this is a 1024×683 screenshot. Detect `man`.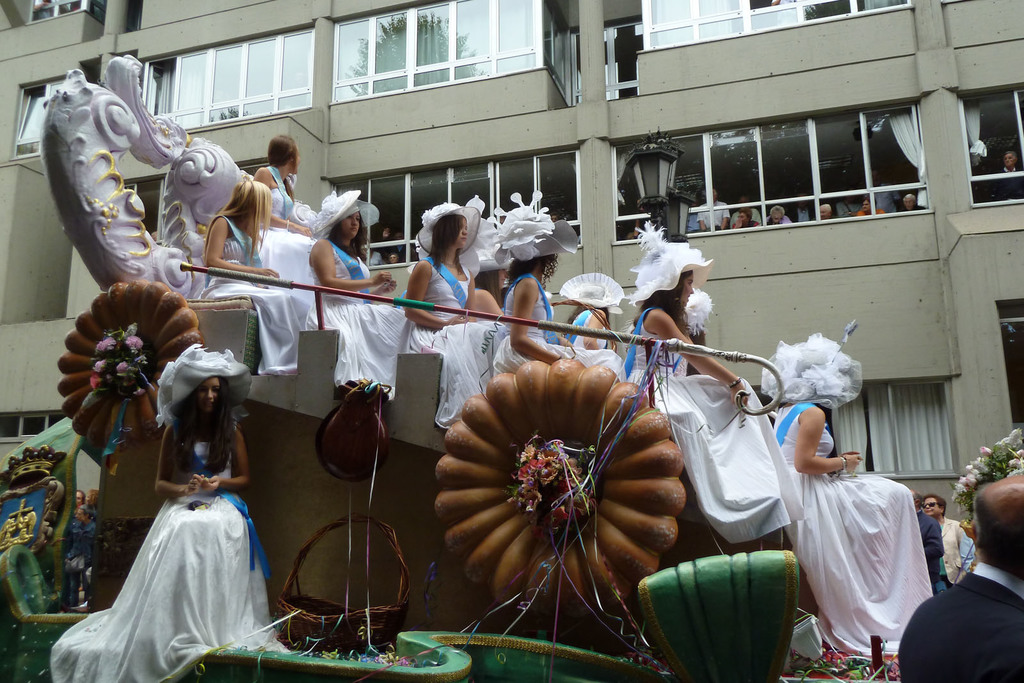
pyautogui.locateOnScreen(697, 188, 731, 232).
